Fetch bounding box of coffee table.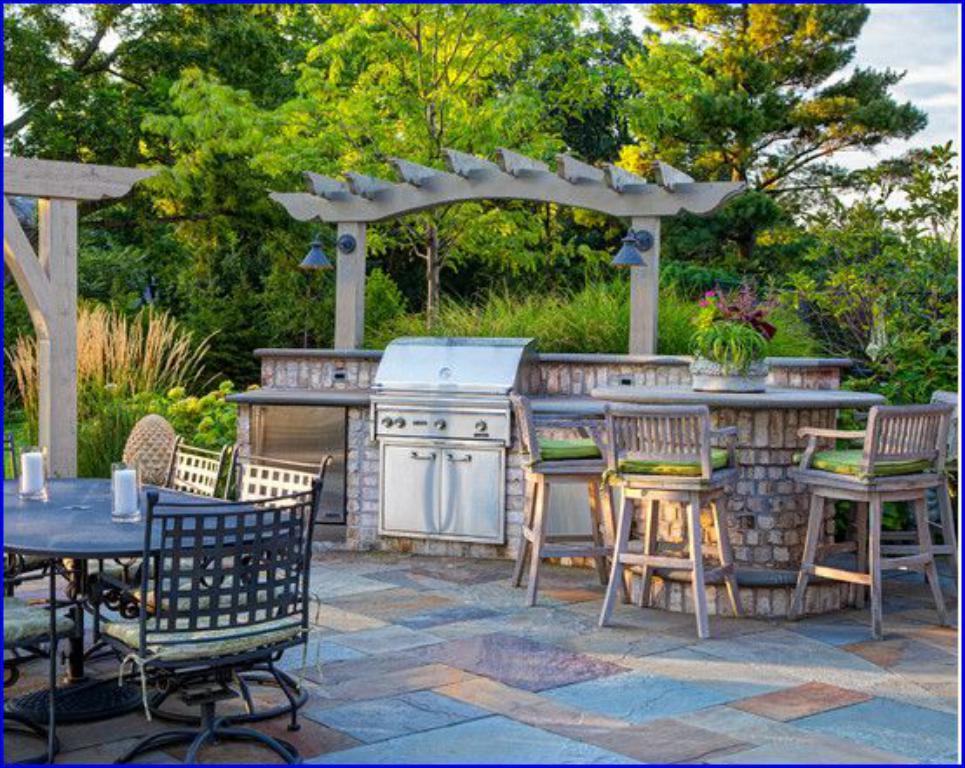
Bbox: box=[587, 378, 887, 613].
